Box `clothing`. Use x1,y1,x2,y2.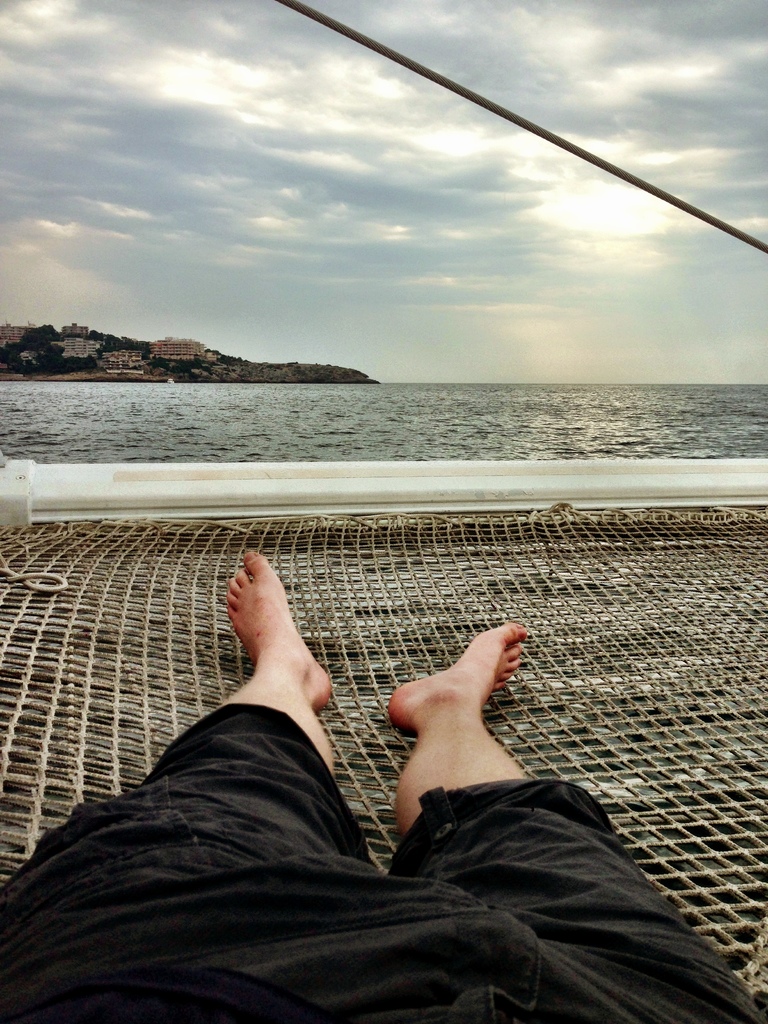
0,702,767,1023.
